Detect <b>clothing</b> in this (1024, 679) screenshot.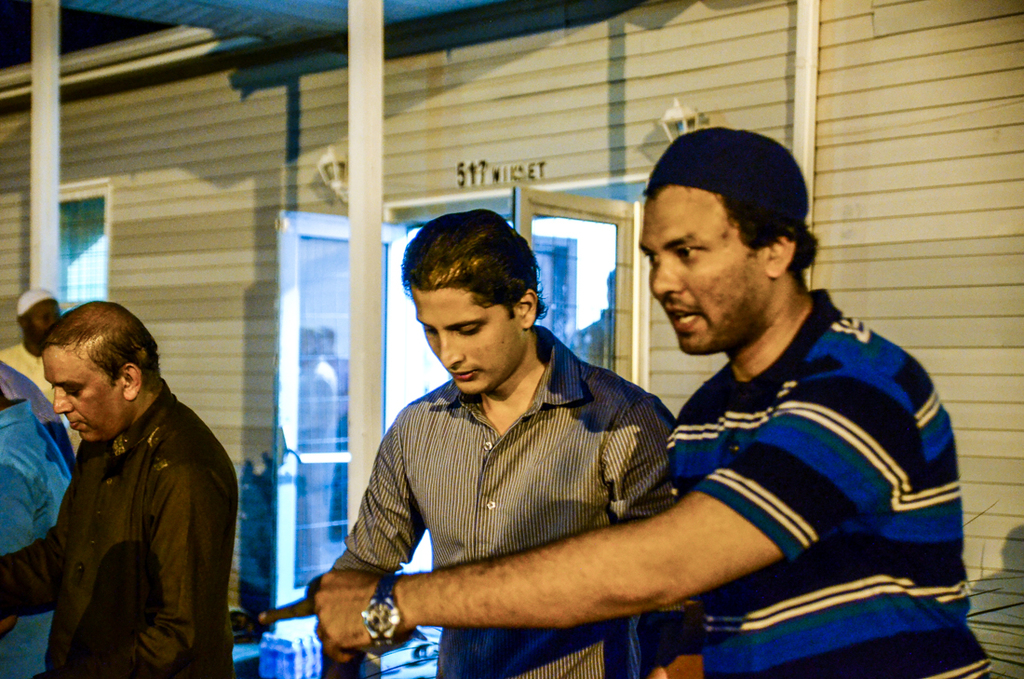
Detection: <box>0,334,82,441</box>.
